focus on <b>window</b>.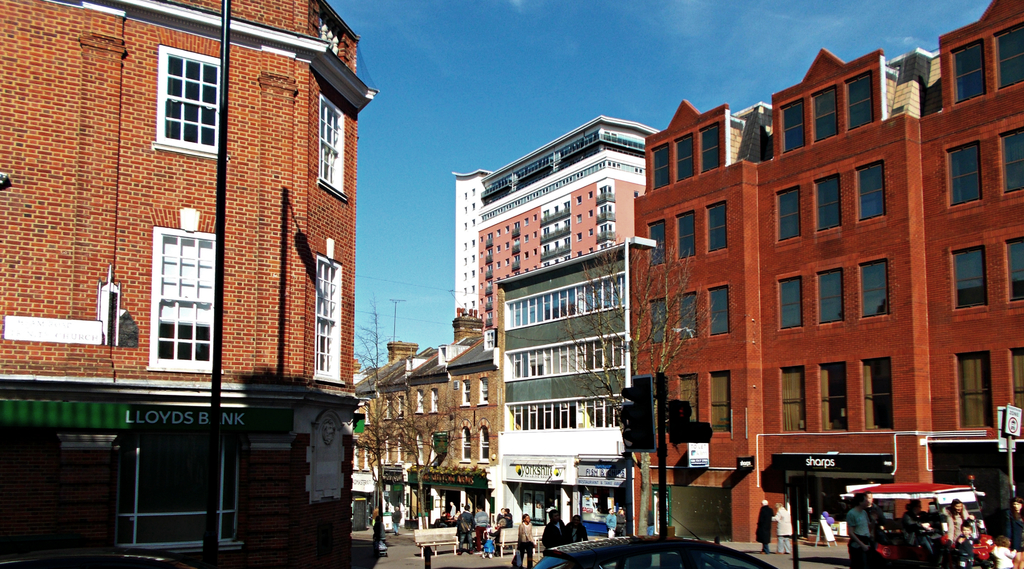
Focused at x1=463, y1=205, x2=468, y2=215.
